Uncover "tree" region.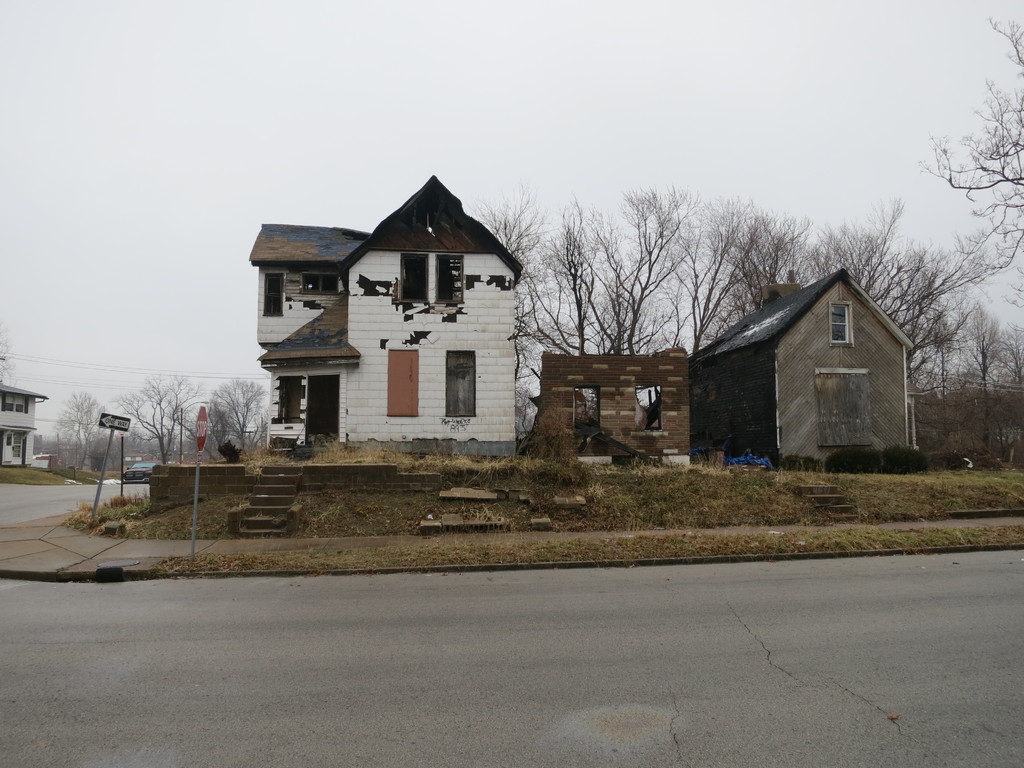
Uncovered: {"x1": 200, "y1": 381, "x2": 271, "y2": 451}.
